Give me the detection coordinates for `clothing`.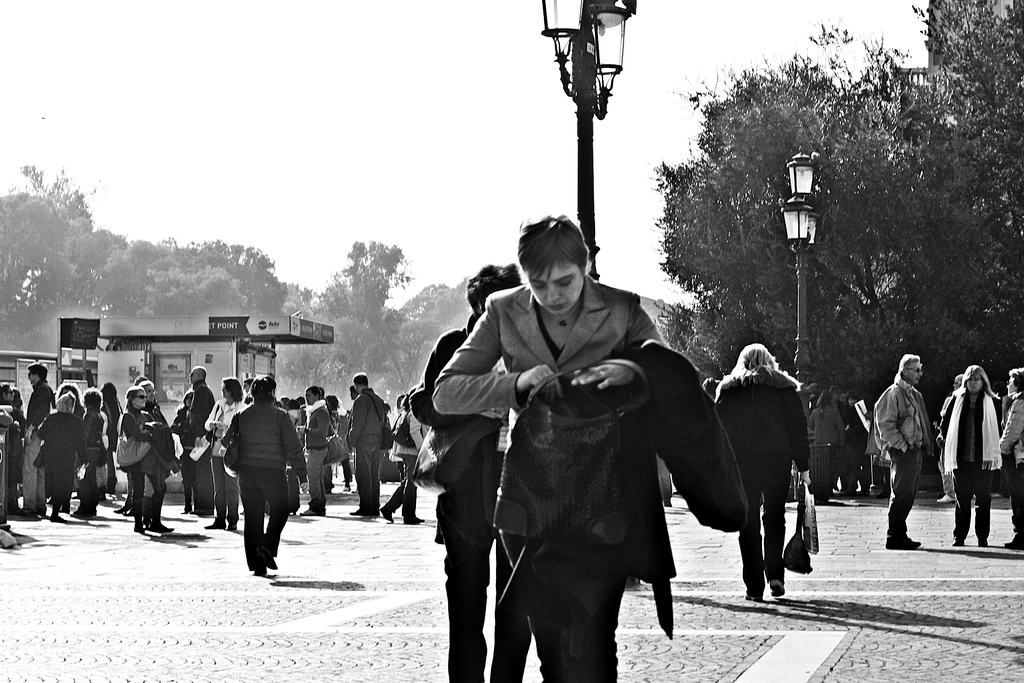
[x1=310, y1=443, x2=335, y2=516].
